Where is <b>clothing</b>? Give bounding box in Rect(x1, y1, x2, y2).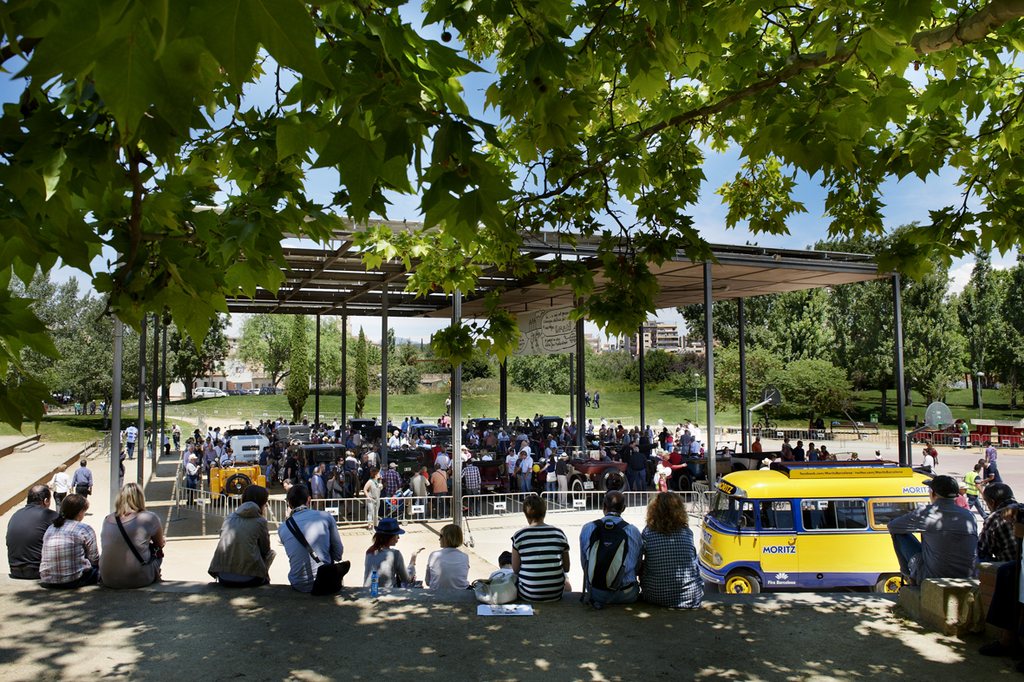
Rect(887, 495, 974, 585).
